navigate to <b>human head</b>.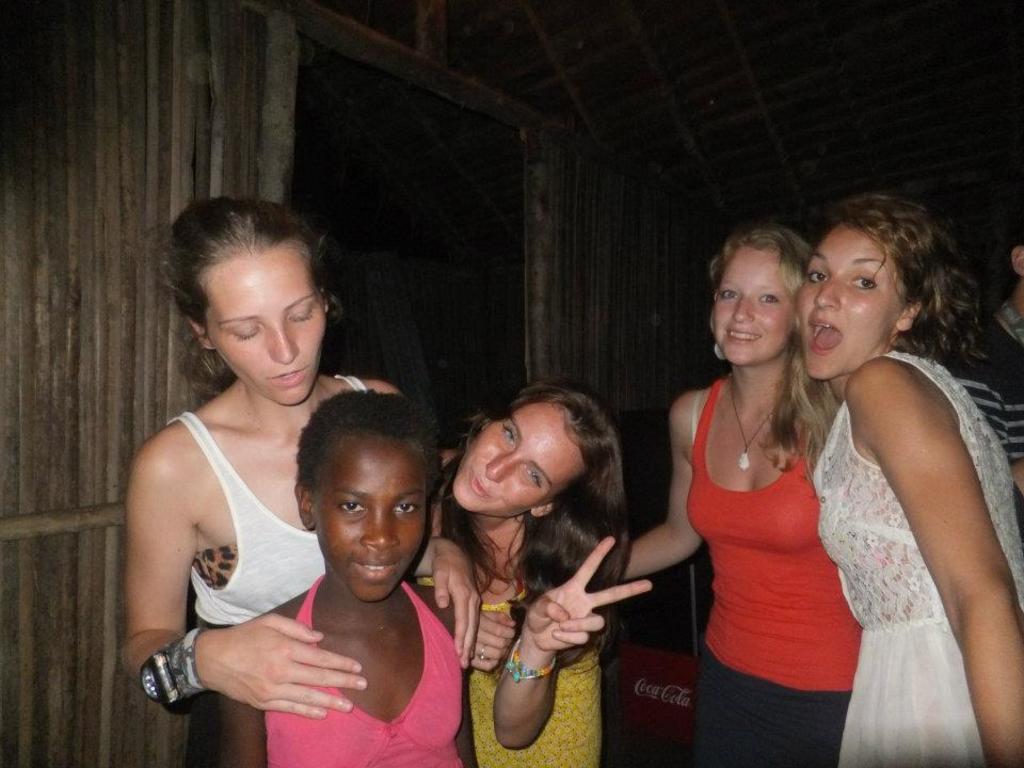
Navigation target: (789,195,955,385).
